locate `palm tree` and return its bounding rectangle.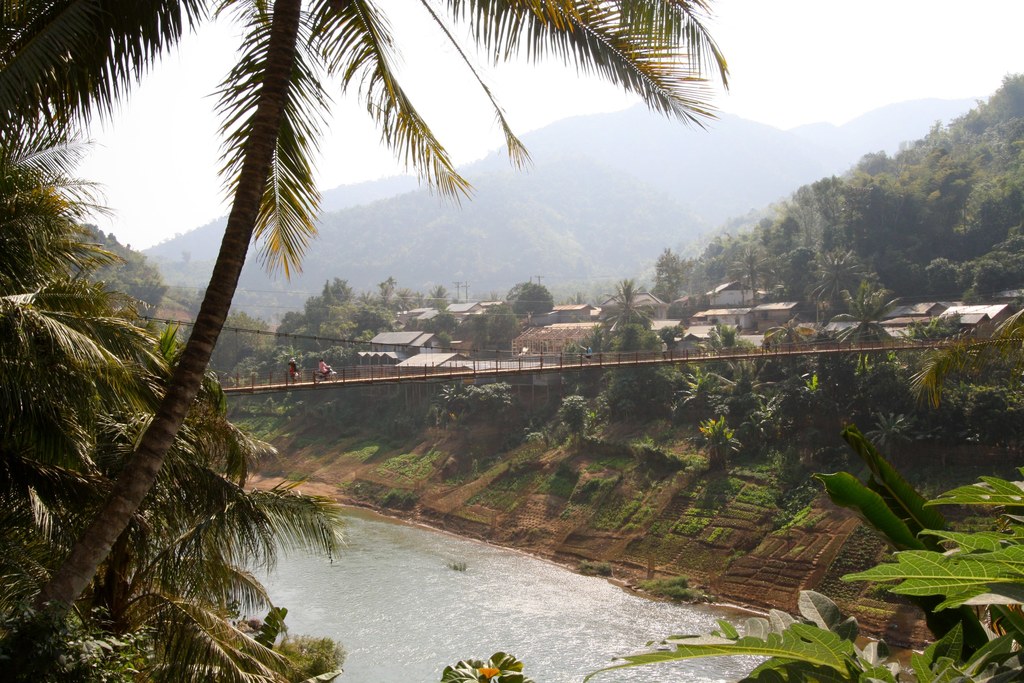
[x1=945, y1=209, x2=989, y2=280].
